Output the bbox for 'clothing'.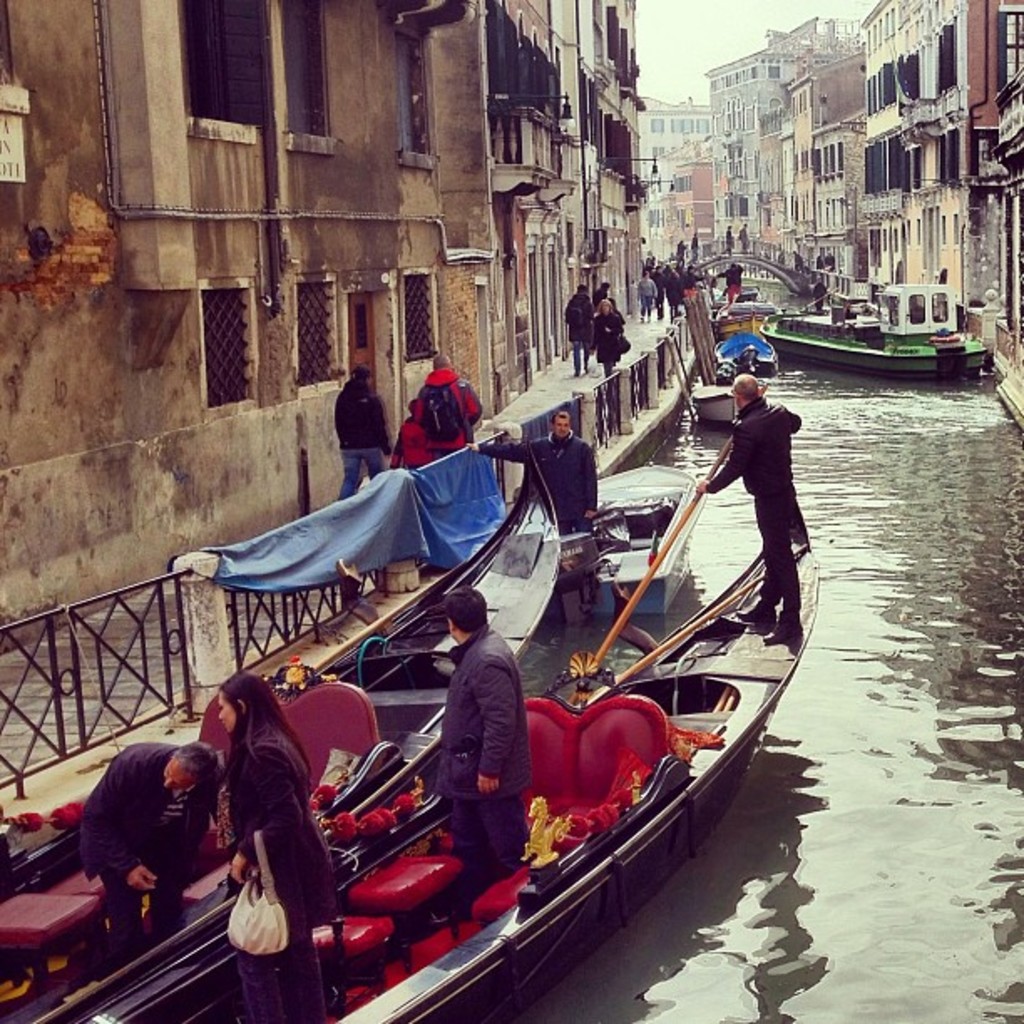
[x1=224, y1=699, x2=348, y2=1022].
